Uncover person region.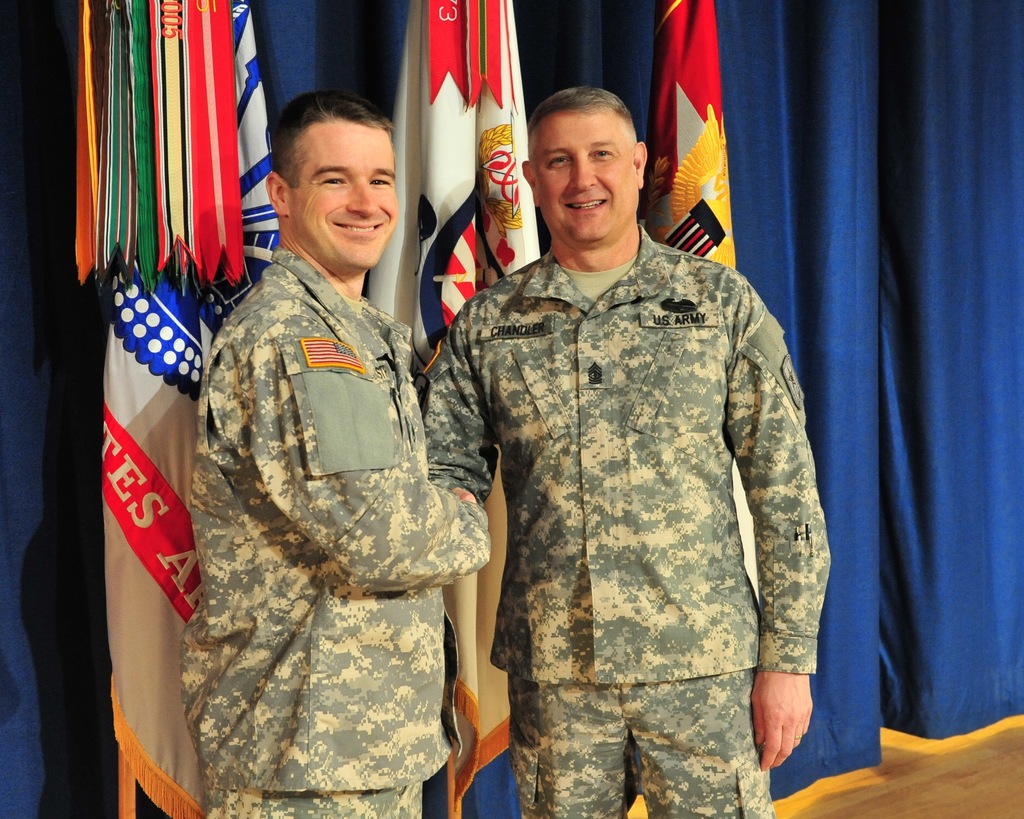
Uncovered: region(412, 84, 831, 818).
